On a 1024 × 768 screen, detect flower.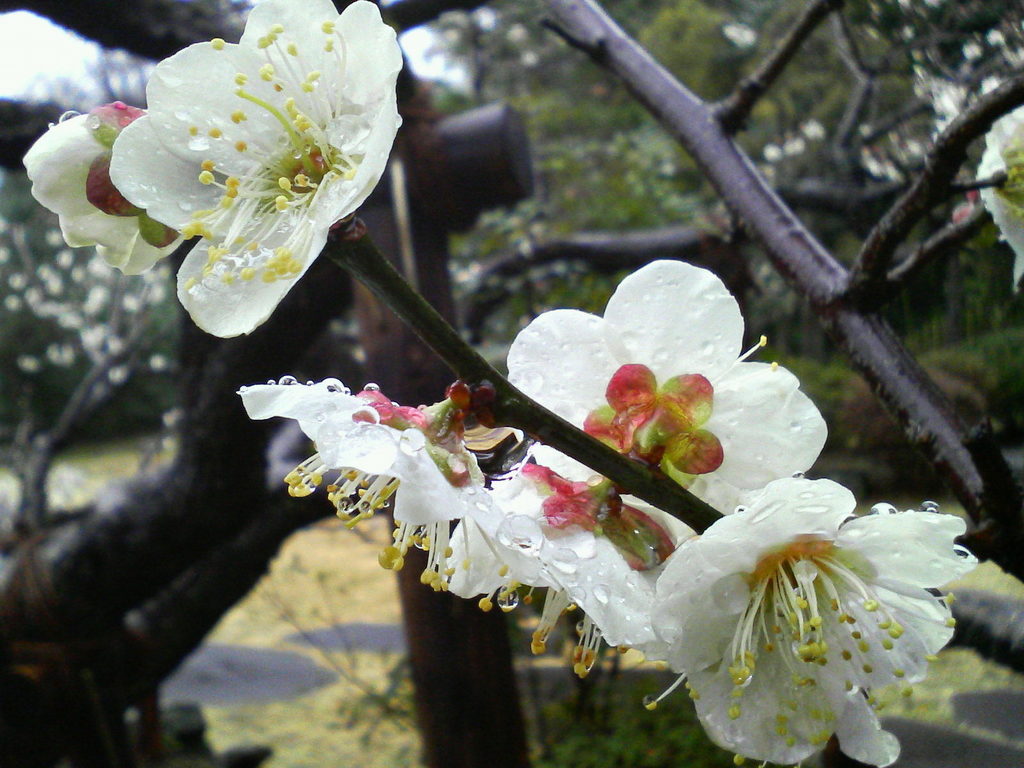
bbox=[427, 462, 668, 668].
